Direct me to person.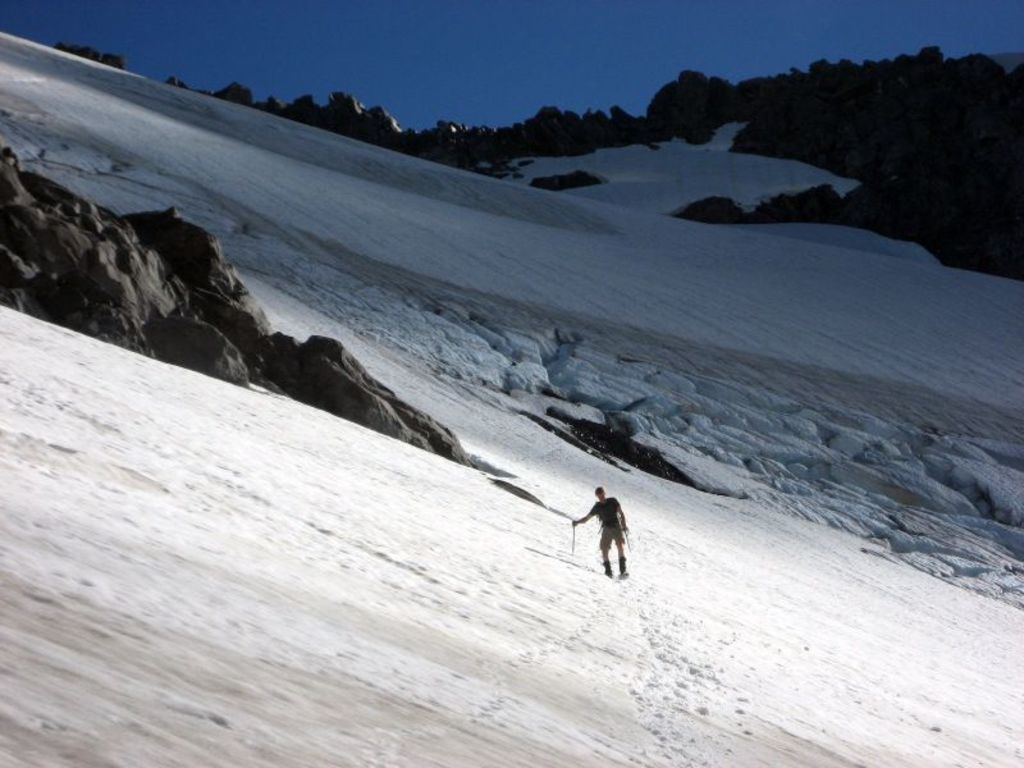
Direction: x1=573 y1=489 x2=631 y2=581.
